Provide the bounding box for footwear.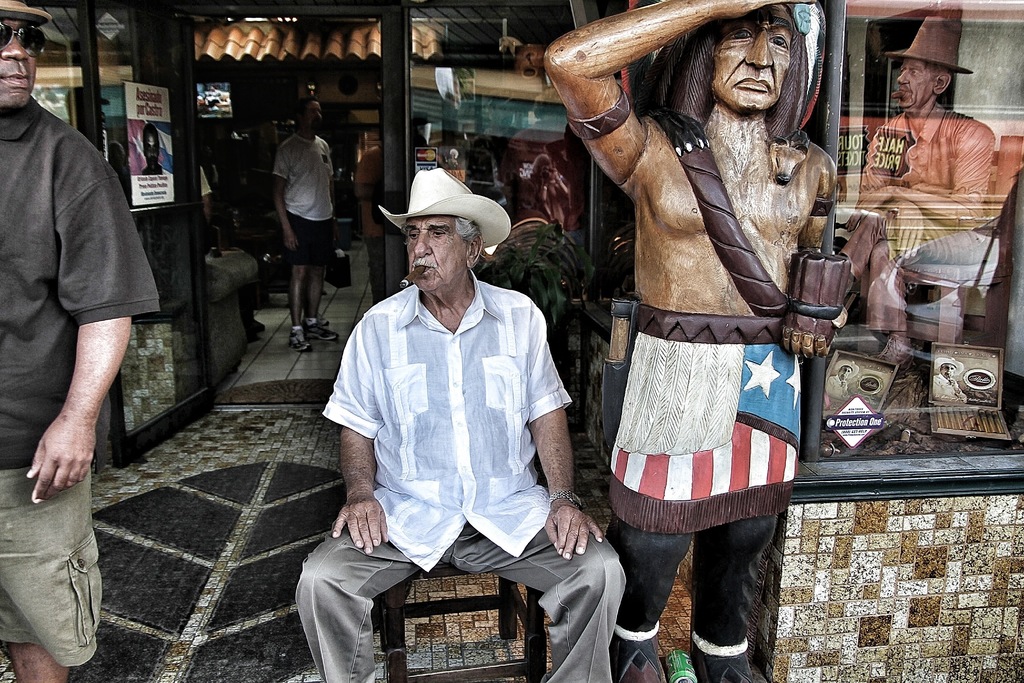
bbox(608, 629, 667, 682).
